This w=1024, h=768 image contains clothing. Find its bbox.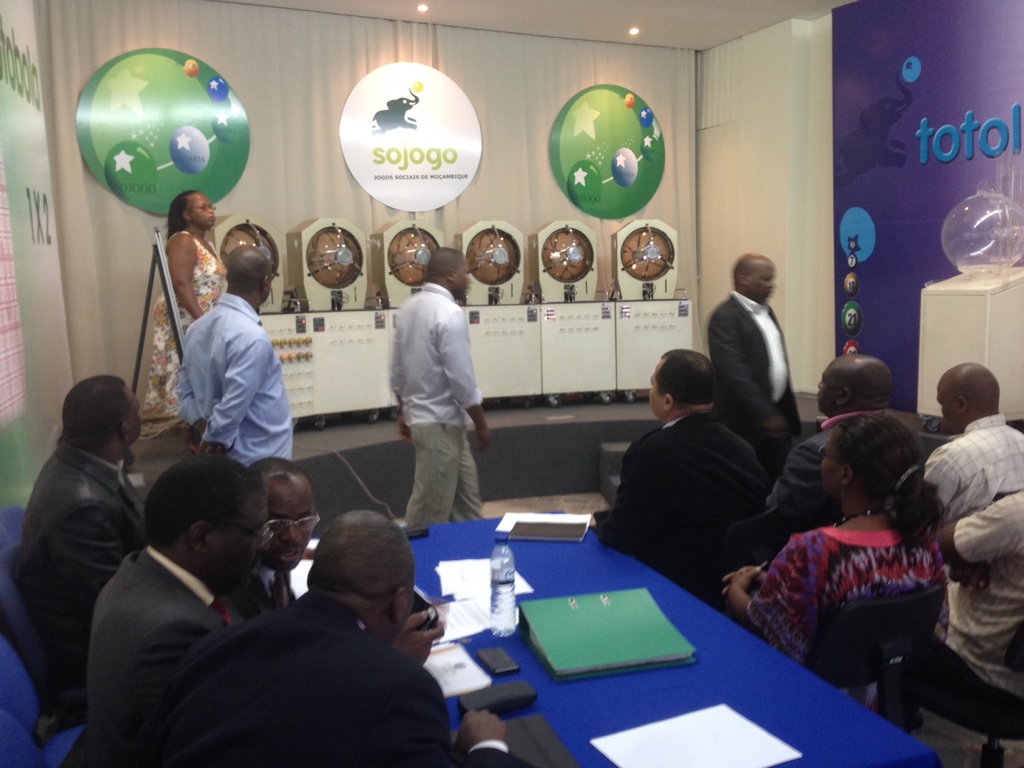
BBox(139, 232, 232, 422).
